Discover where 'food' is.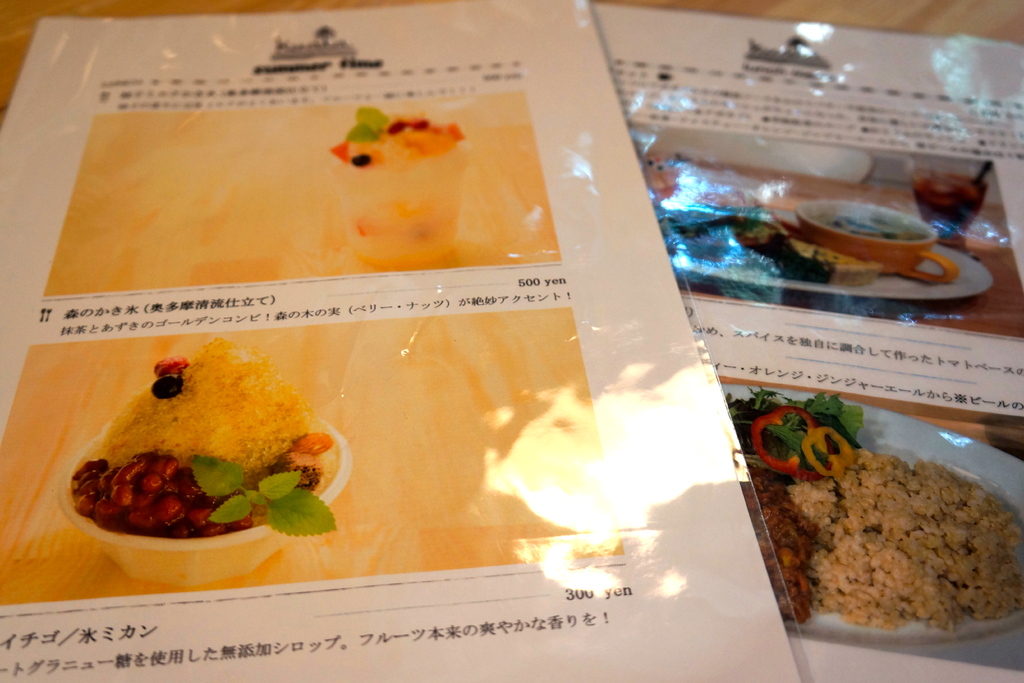
Discovered at {"x1": 664, "y1": 210, "x2": 872, "y2": 276}.
